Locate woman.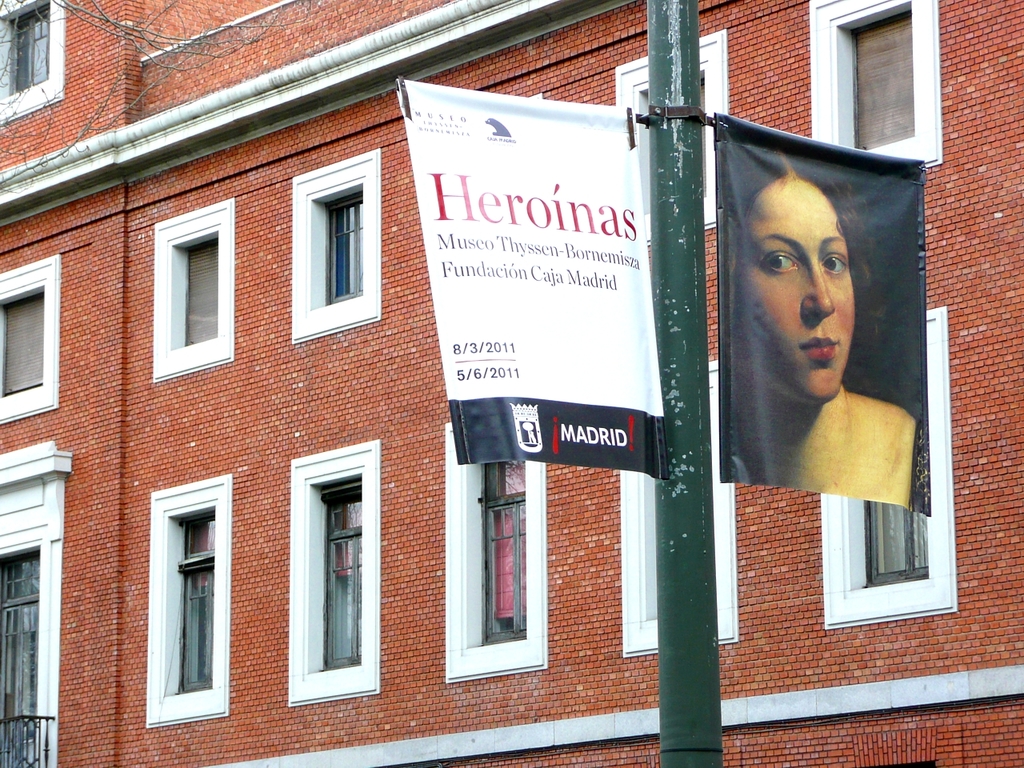
Bounding box: <region>713, 149, 930, 499</region>.
